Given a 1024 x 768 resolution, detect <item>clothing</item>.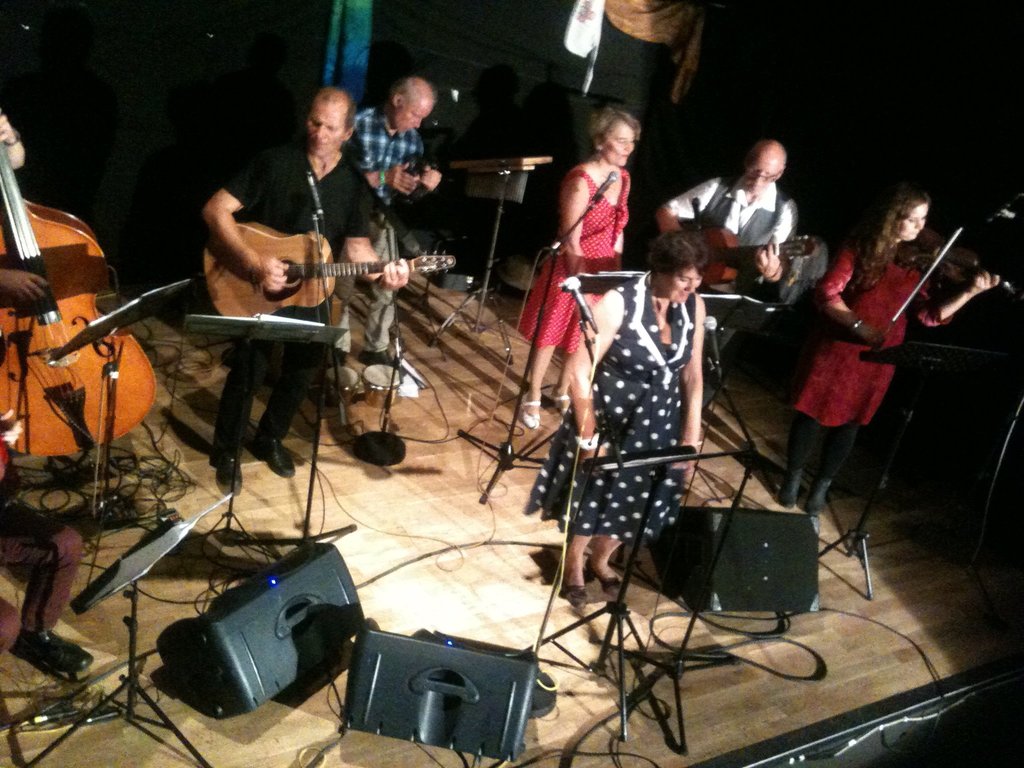
<region>535, 256, 712, 544</region>.
